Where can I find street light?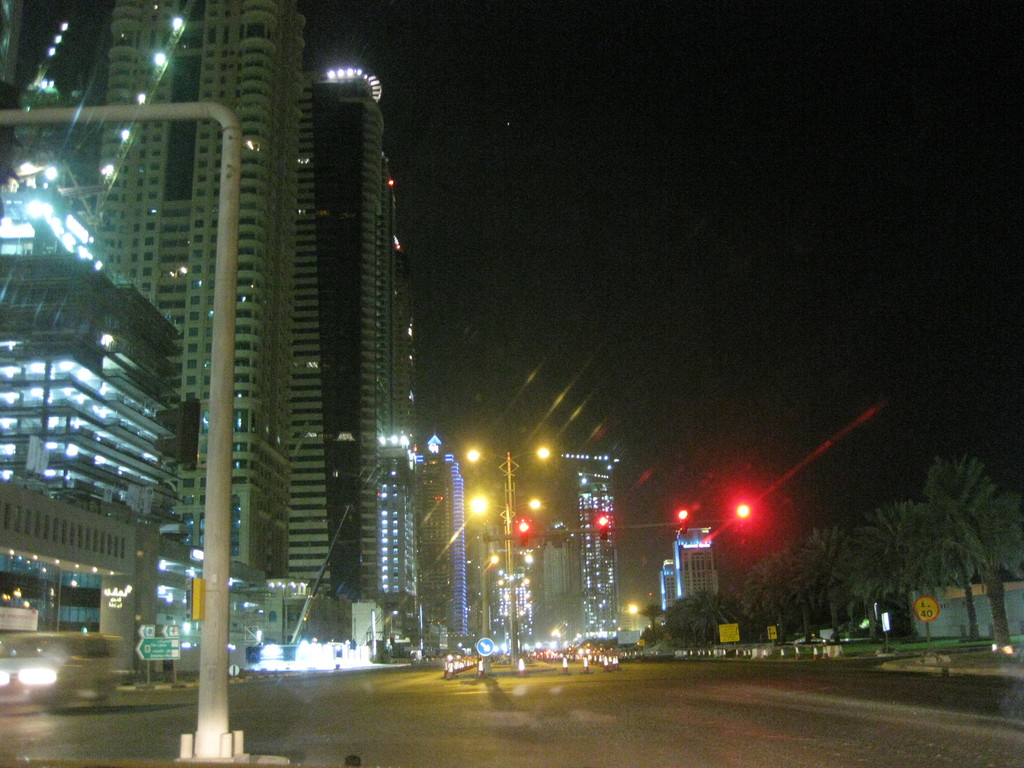
You can find it at {"x1": 465, "y1": 447, "x2": 548, "y2": 507}.
